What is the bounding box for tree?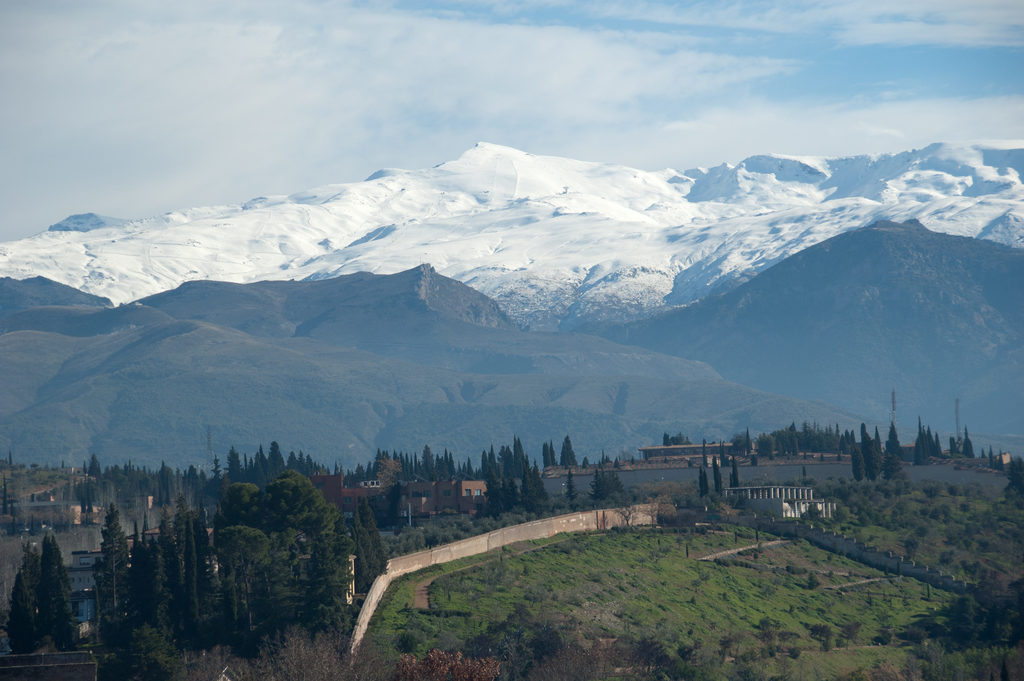
(left=440, top=633, right=466, bottom=654).
